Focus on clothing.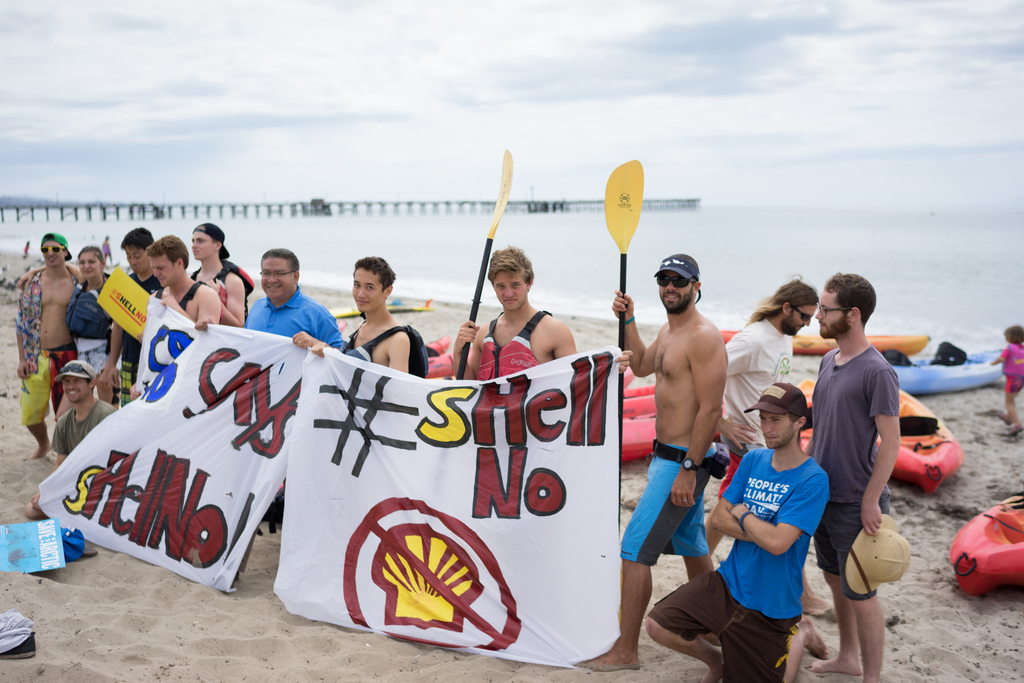
Focused at [234, 288, 348, 494].
